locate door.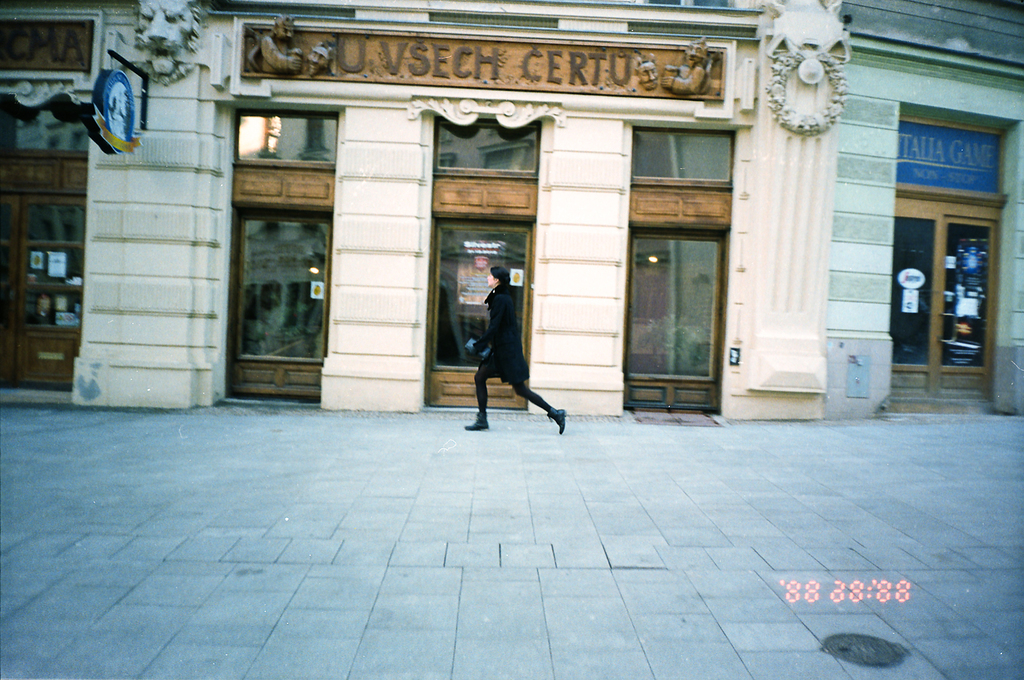
Bounding box: region(619, 186, 735, 418).
